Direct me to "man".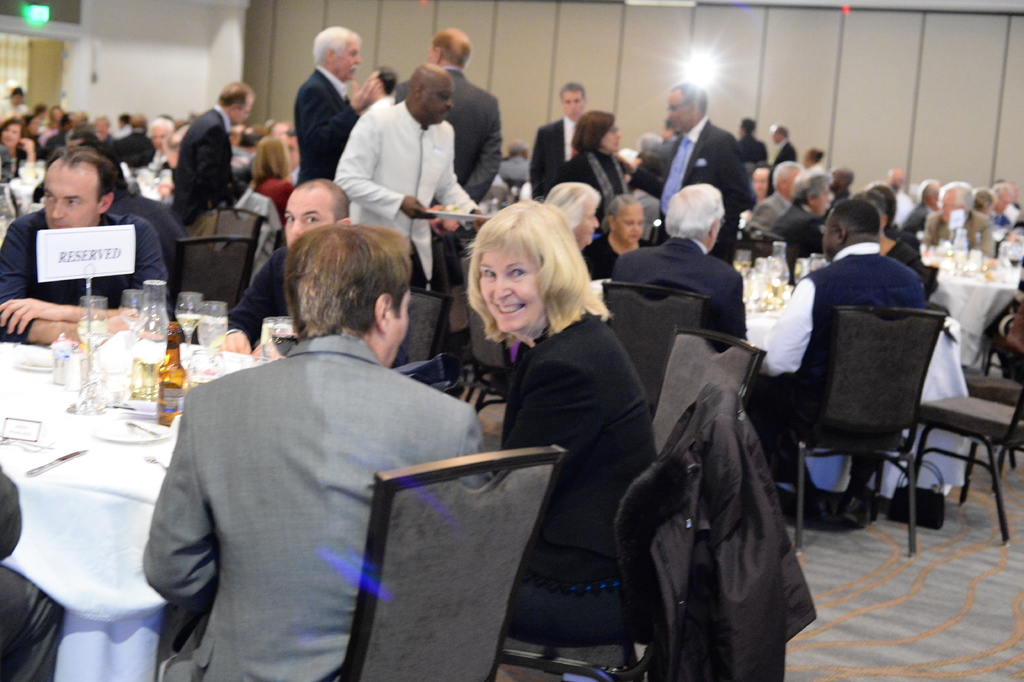
Direction: x1=753 y1=162 x2=800 y2=230.
